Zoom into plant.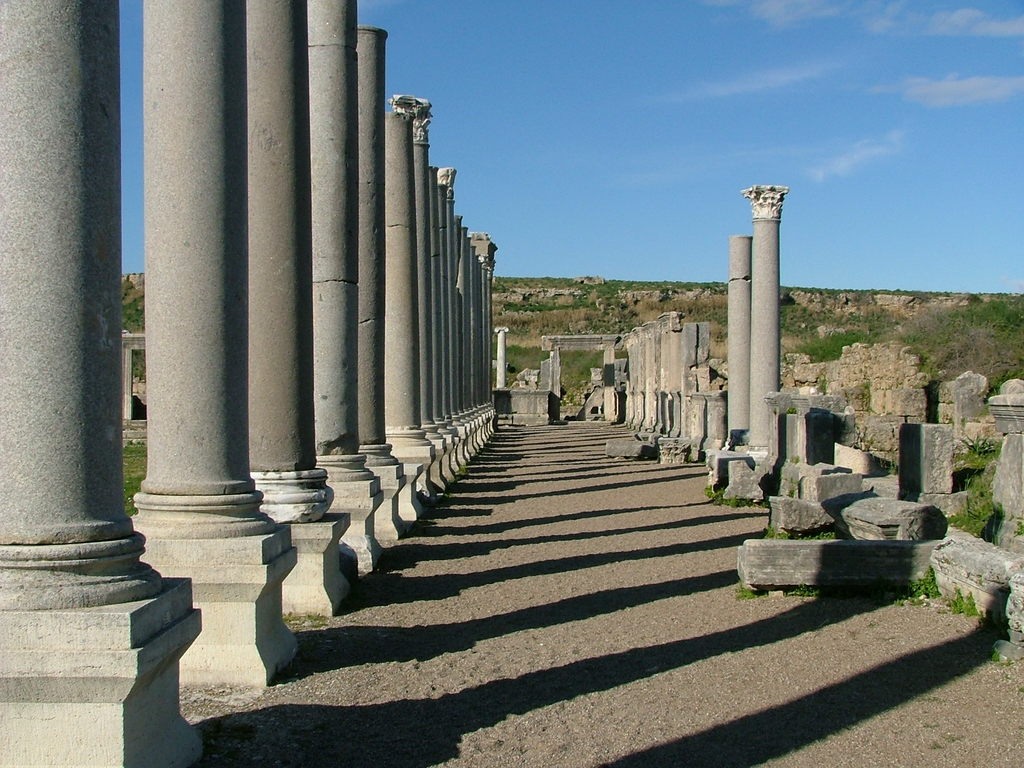
Zoom target: bbox=(736, 586, 757, 606).
